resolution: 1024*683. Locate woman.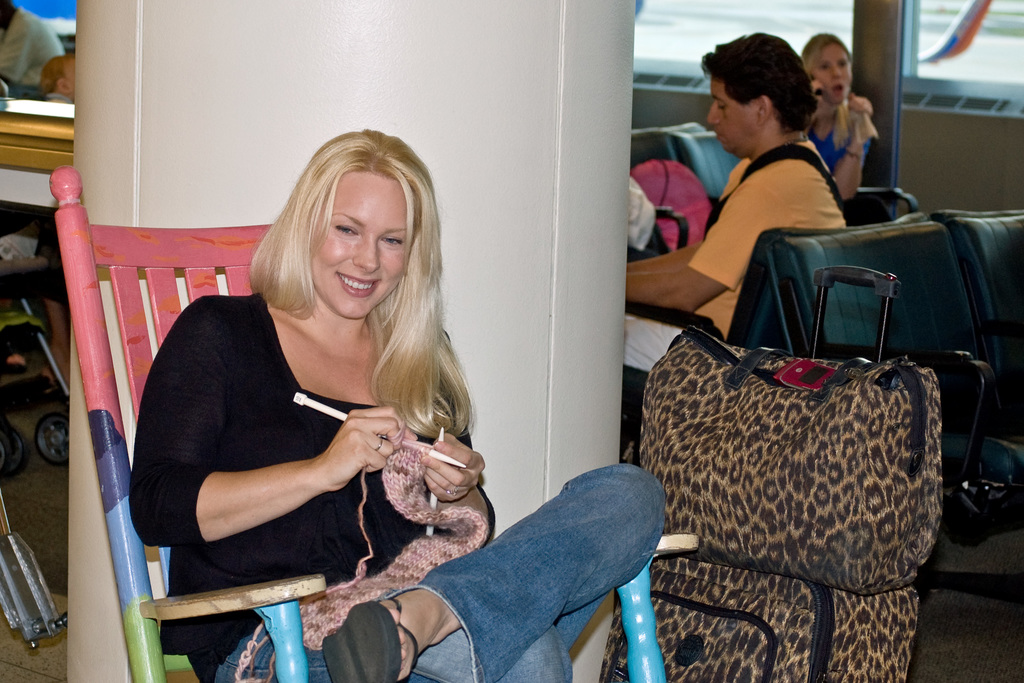
l=788, t=23, r=883, b=231.
